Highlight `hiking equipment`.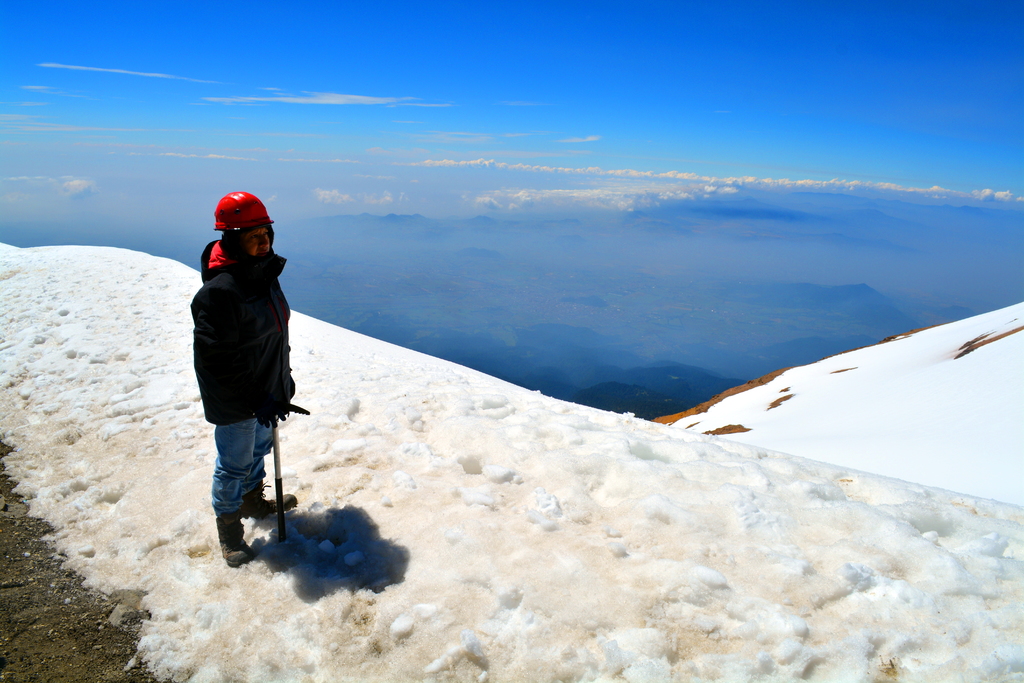
Highlighted region: [212,192,274,257].
